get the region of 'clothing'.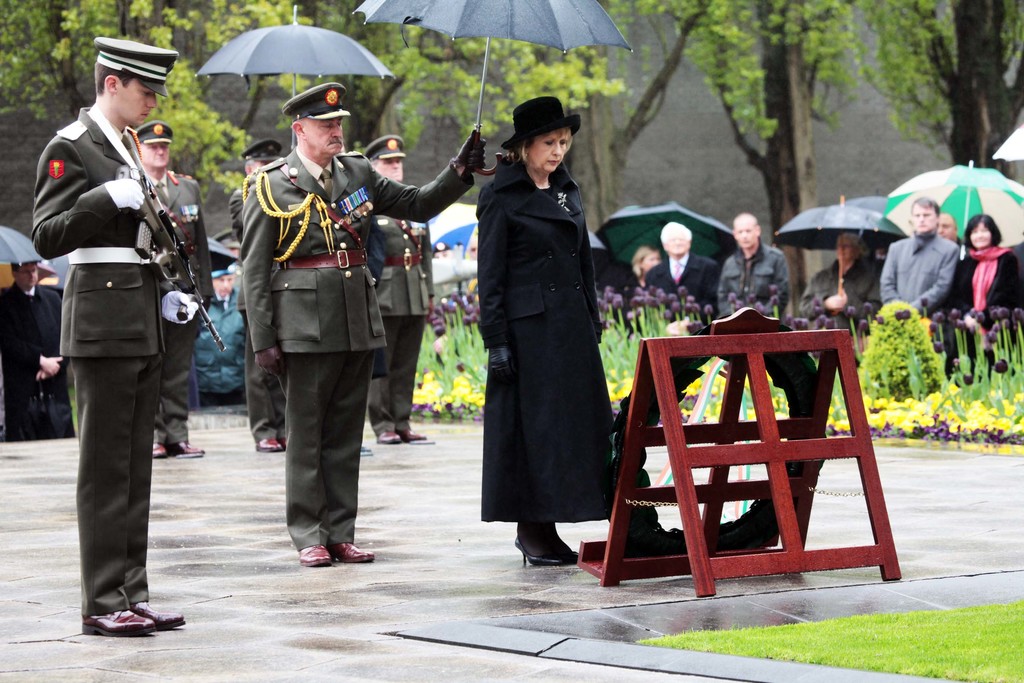
{"left": 639, "top": 256, "right": 712, "bottom": 327}.
